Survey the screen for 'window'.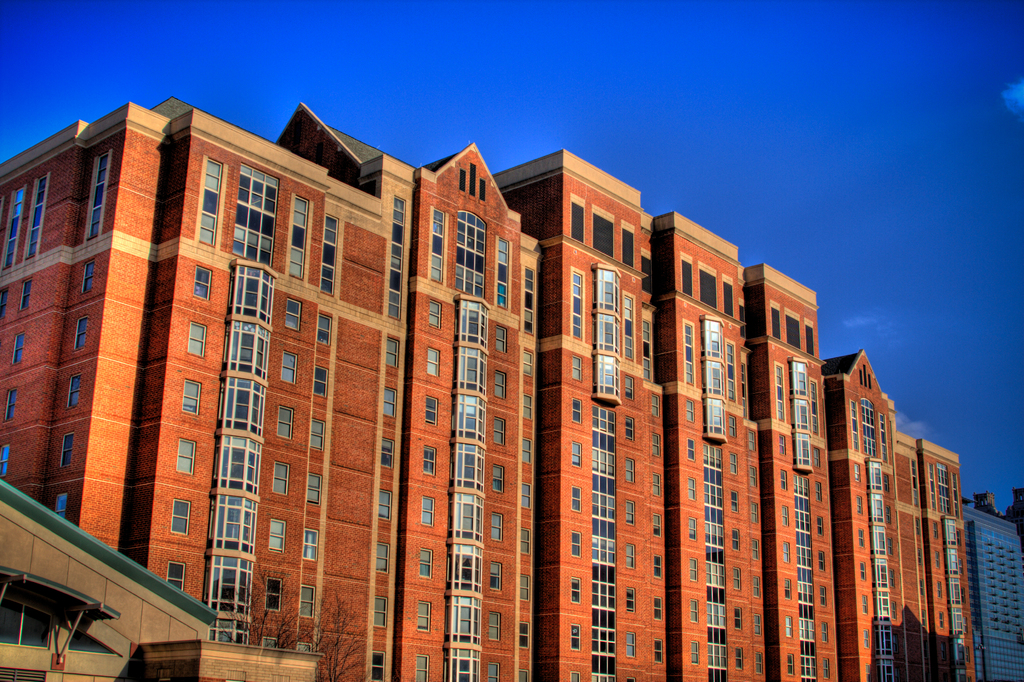
Survey found: box(280, 403, 291, 441).
